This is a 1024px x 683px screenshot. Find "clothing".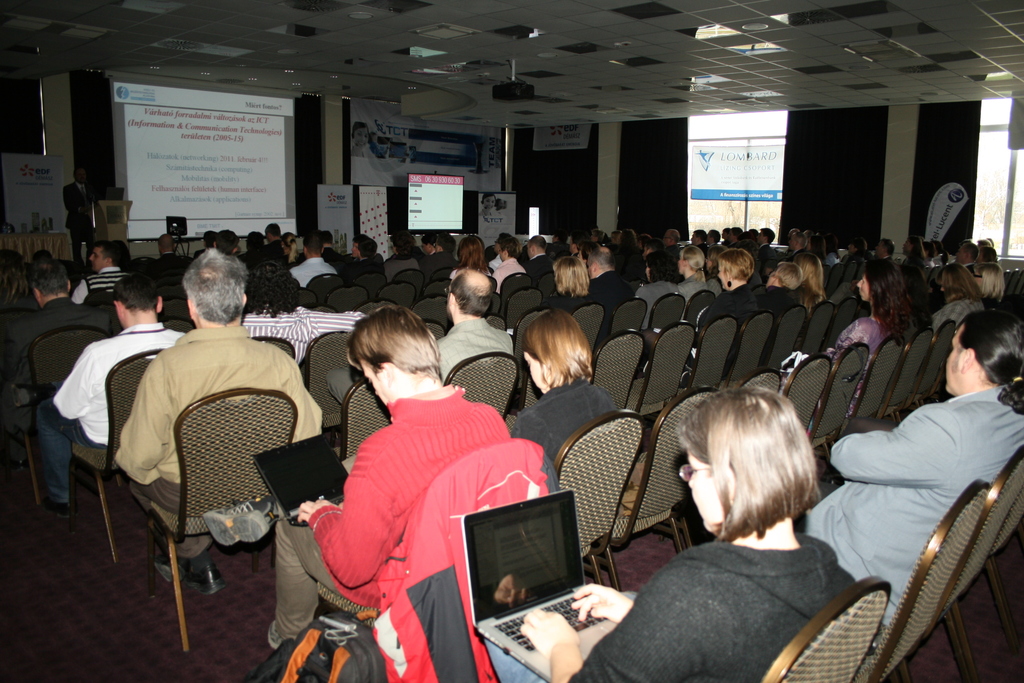
Bounding box: locate(552, 295, 595, 313).
